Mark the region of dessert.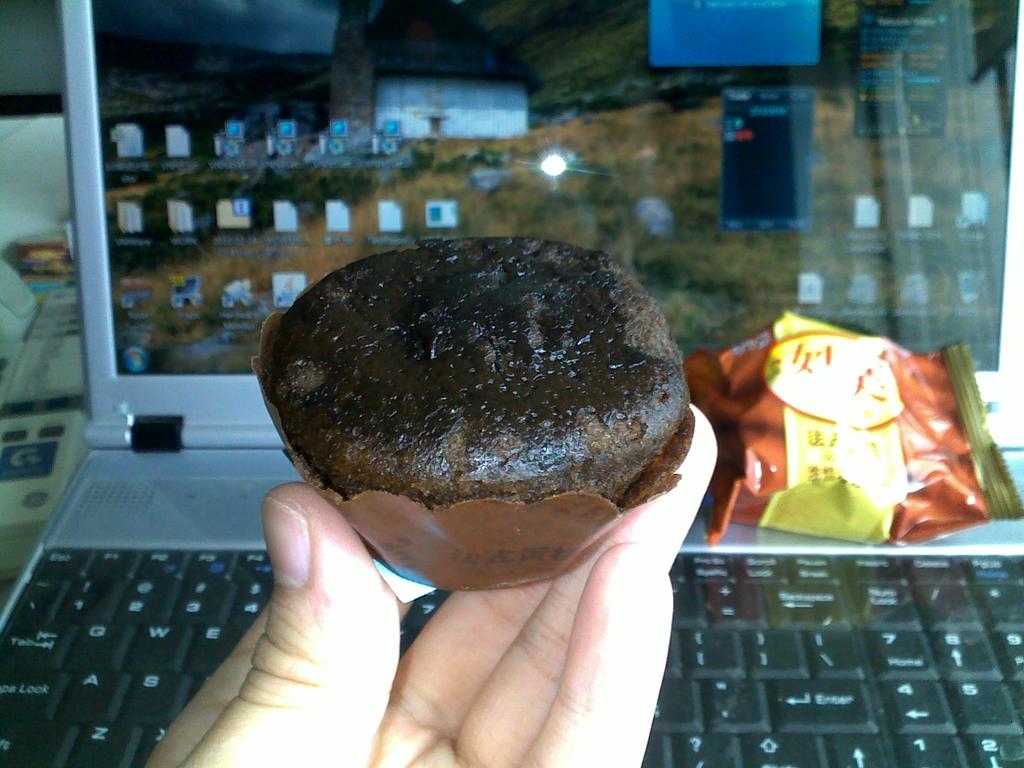
Region: locate(257, 268, 710, 570).
